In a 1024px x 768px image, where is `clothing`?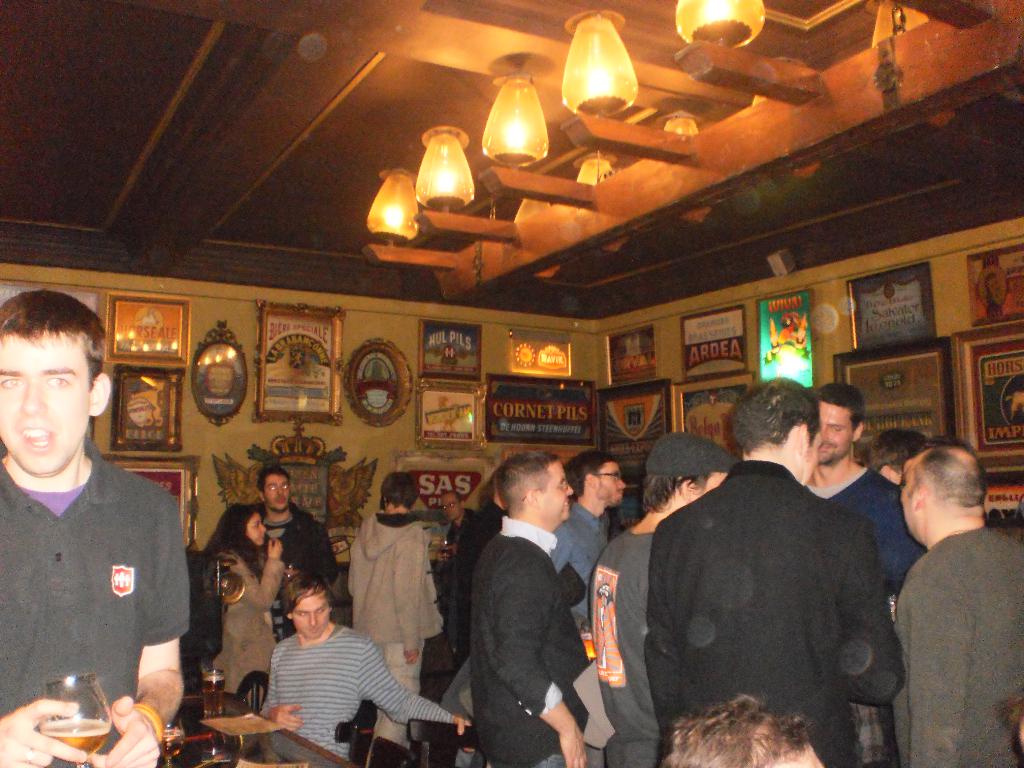
(left=893, top=525, right=1023, bottom=767).
